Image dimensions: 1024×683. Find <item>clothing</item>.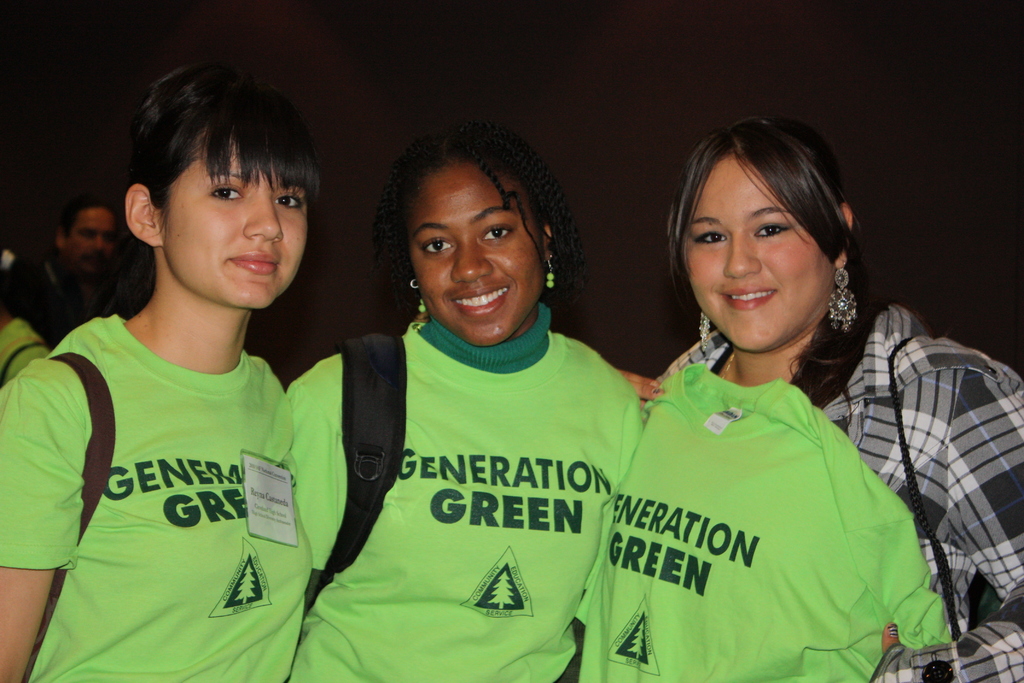
(x1=0, y1=307, x2=40, y2=390).
